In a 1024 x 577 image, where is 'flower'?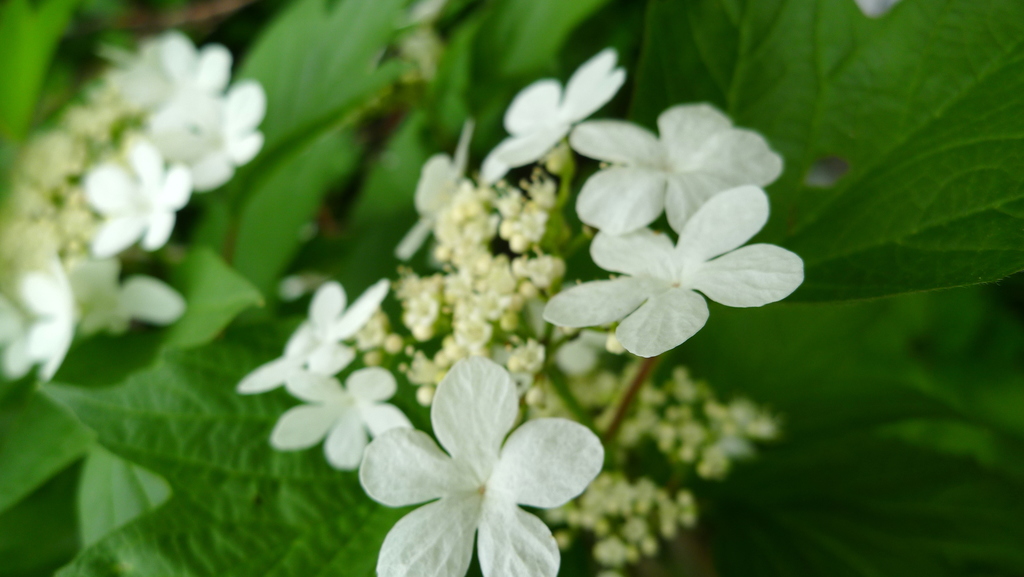
x1=269 y1=367 x2=425 y2=473.
